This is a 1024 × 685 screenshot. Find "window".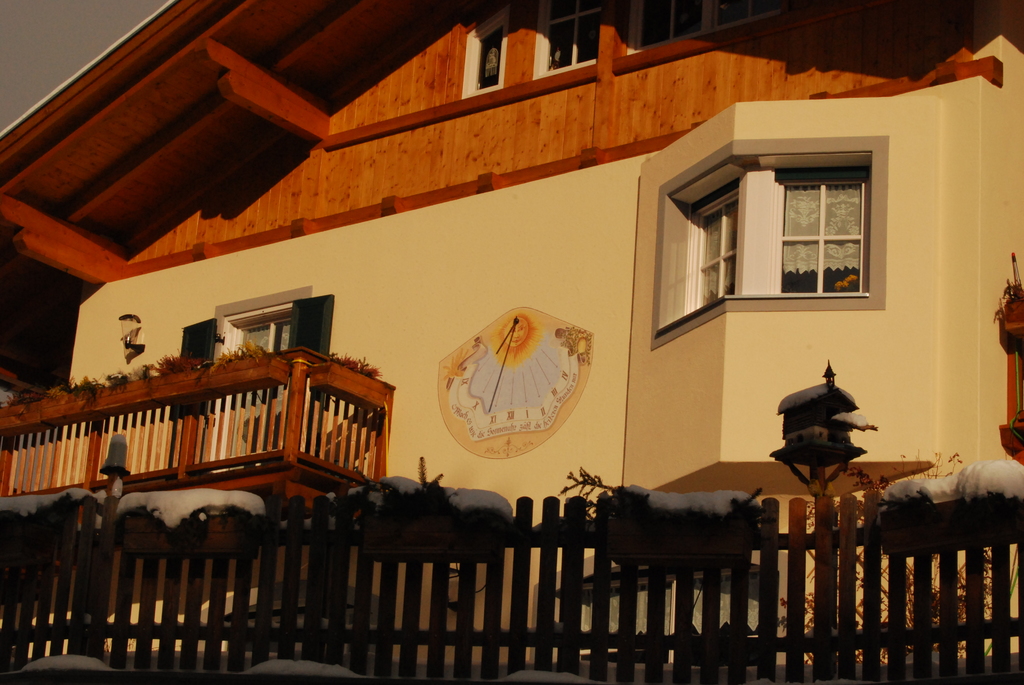
Bounding box: <box>458,9,515,105</box>.
